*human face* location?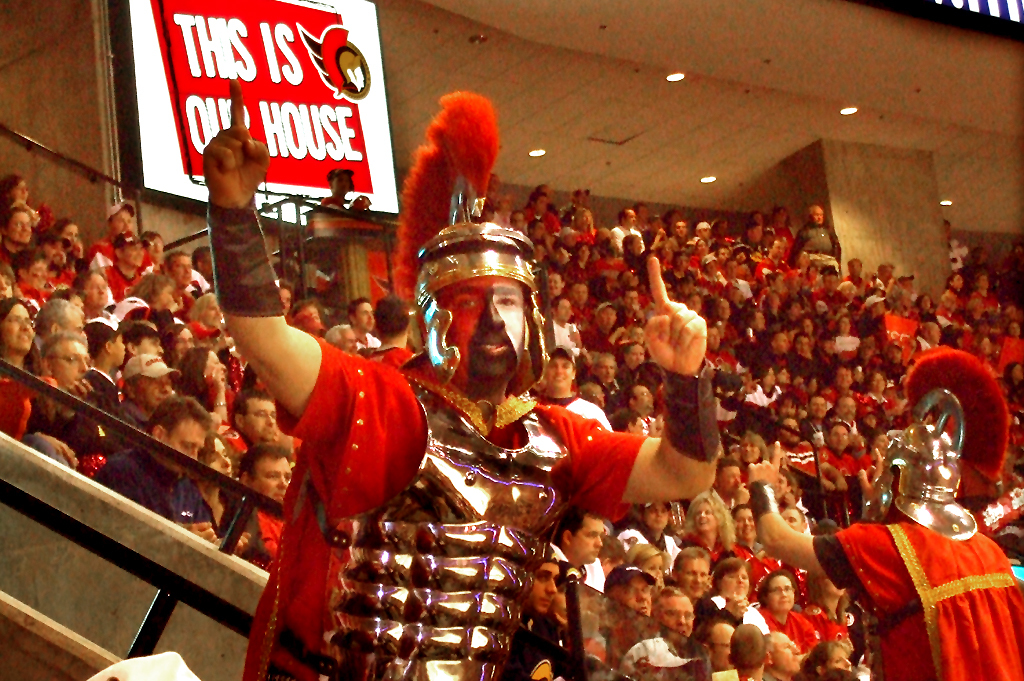
l=674, t=223, r=689, b=237
